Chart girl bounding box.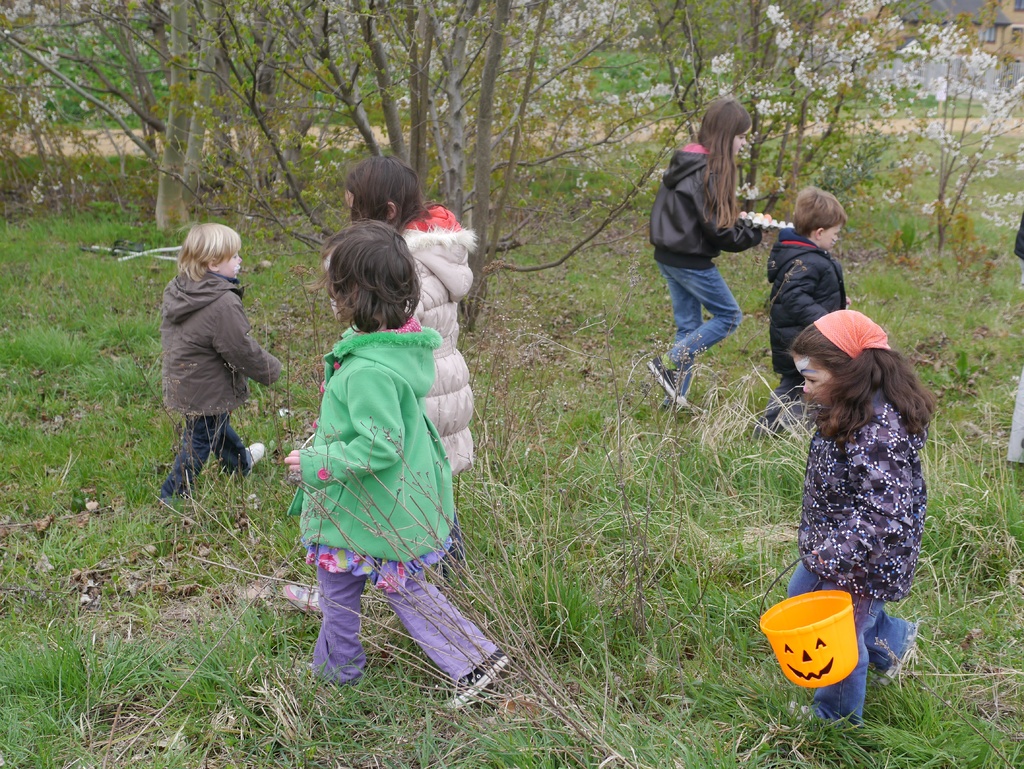
Charted: bbox=[783, 306, 924, 714].
